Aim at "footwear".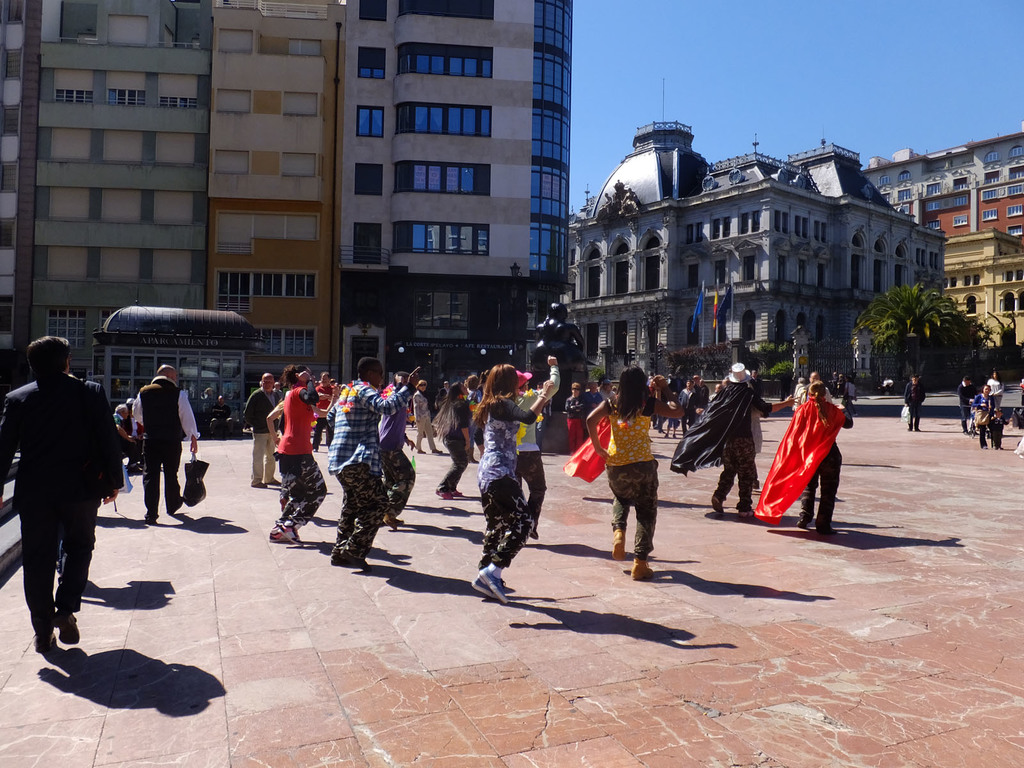
Aimed at locate(63, 612, 79, 642).
